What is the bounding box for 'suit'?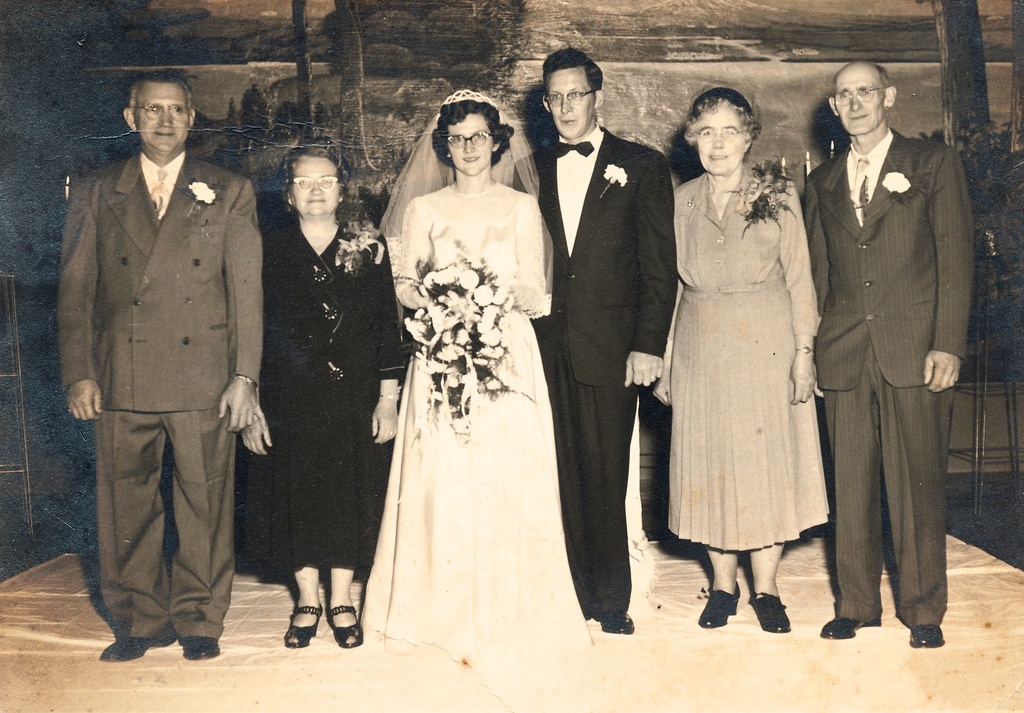
locate(56, 88, 261, 674).
